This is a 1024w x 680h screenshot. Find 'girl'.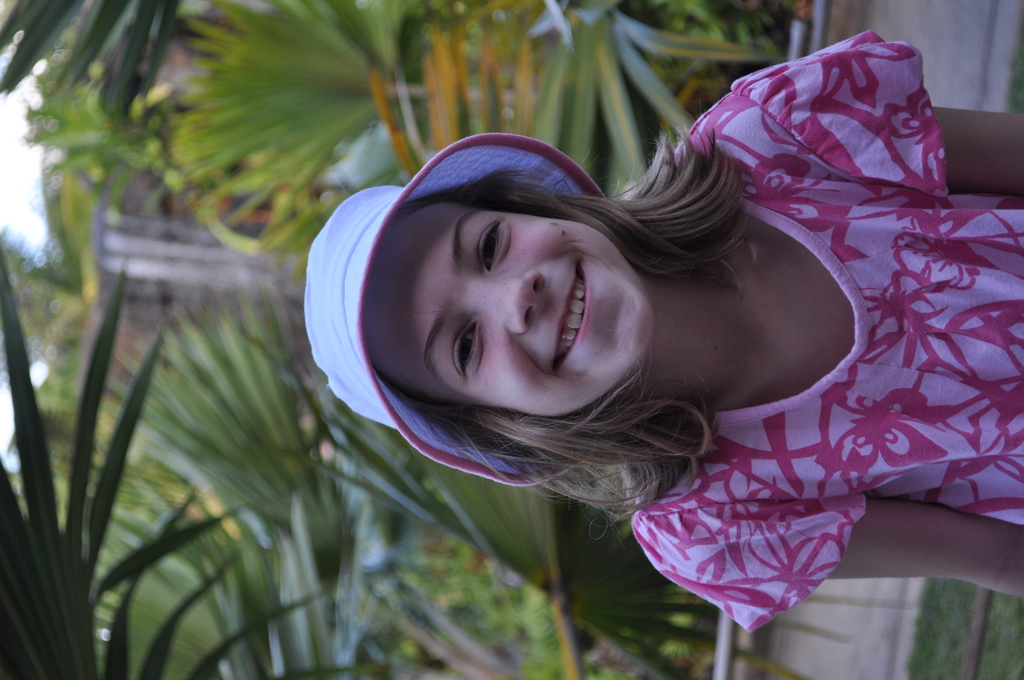
Bounding box: detection(303, 30, 1023, 631).
